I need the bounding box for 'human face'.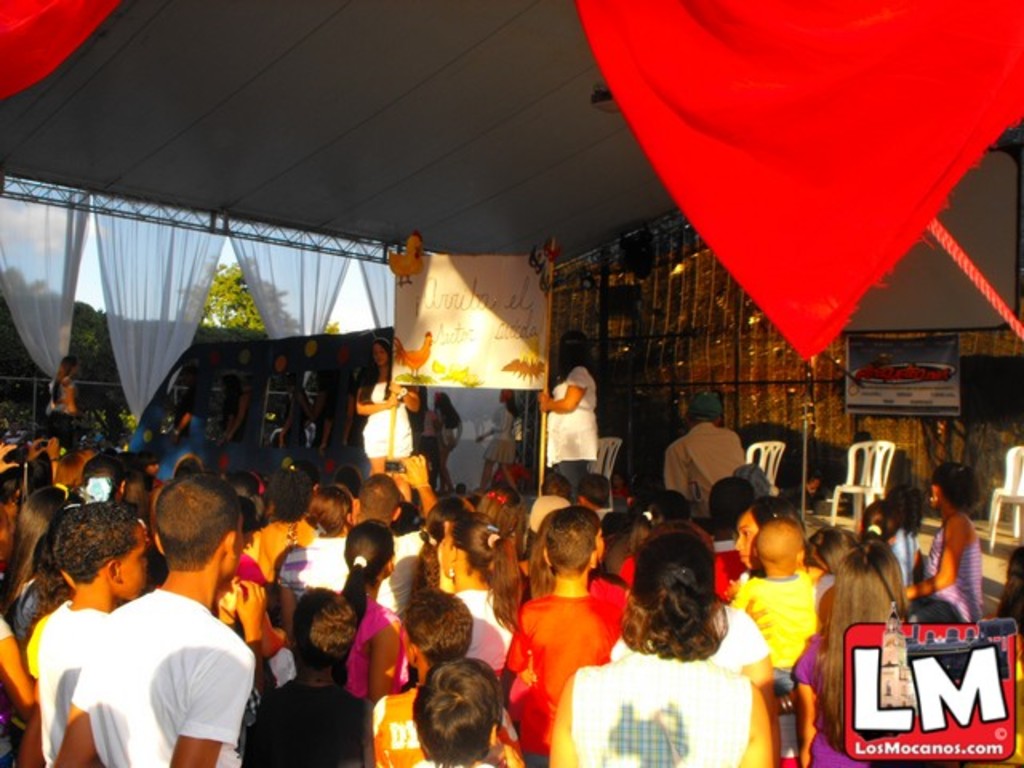
Here it is: rect(733, 507, 758, 566).
